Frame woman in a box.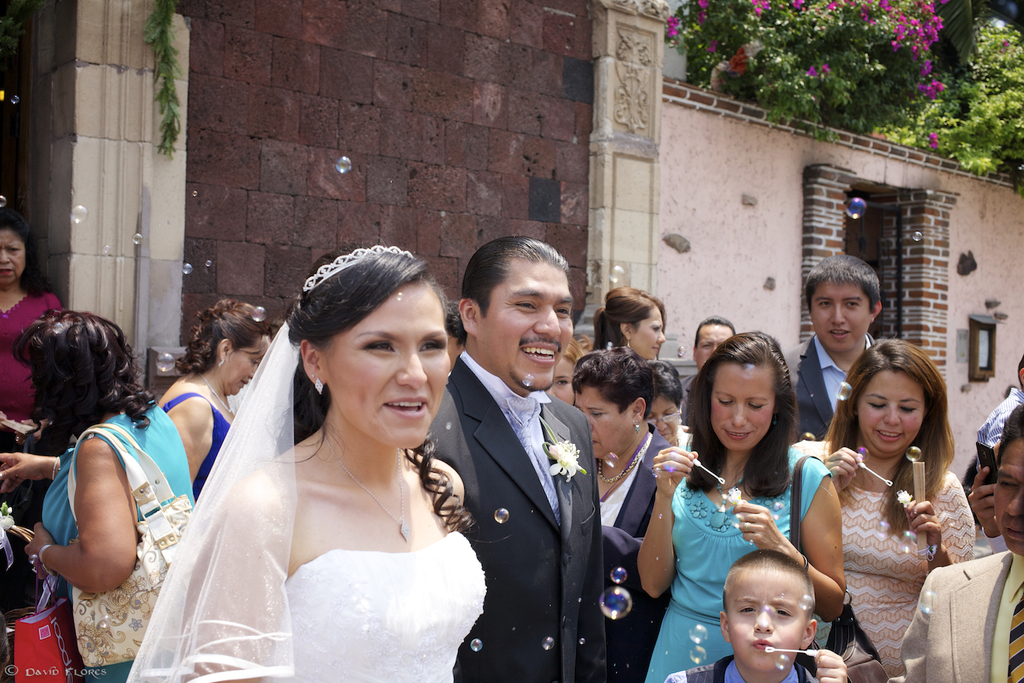
(117, 250, 517, 682).
